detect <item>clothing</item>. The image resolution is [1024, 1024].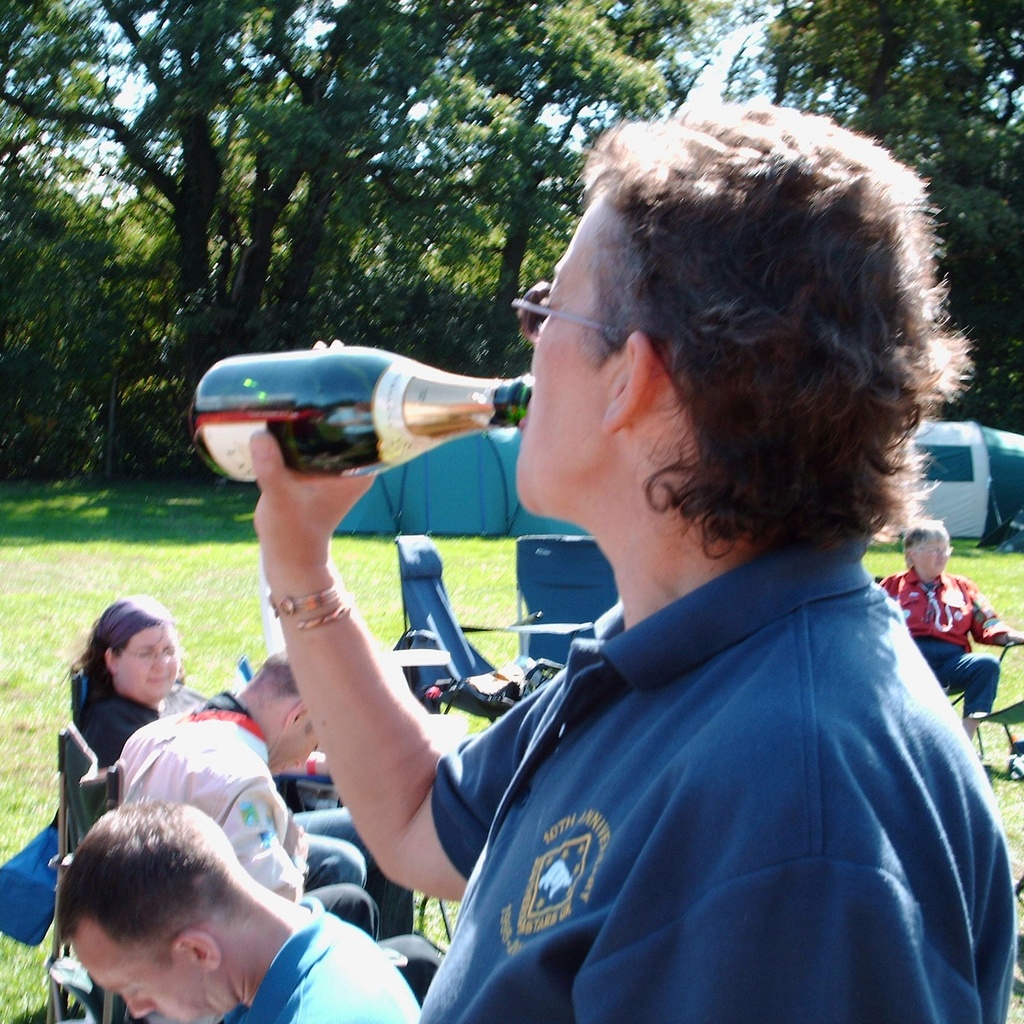
rect(887, 572, 1023, 641).
